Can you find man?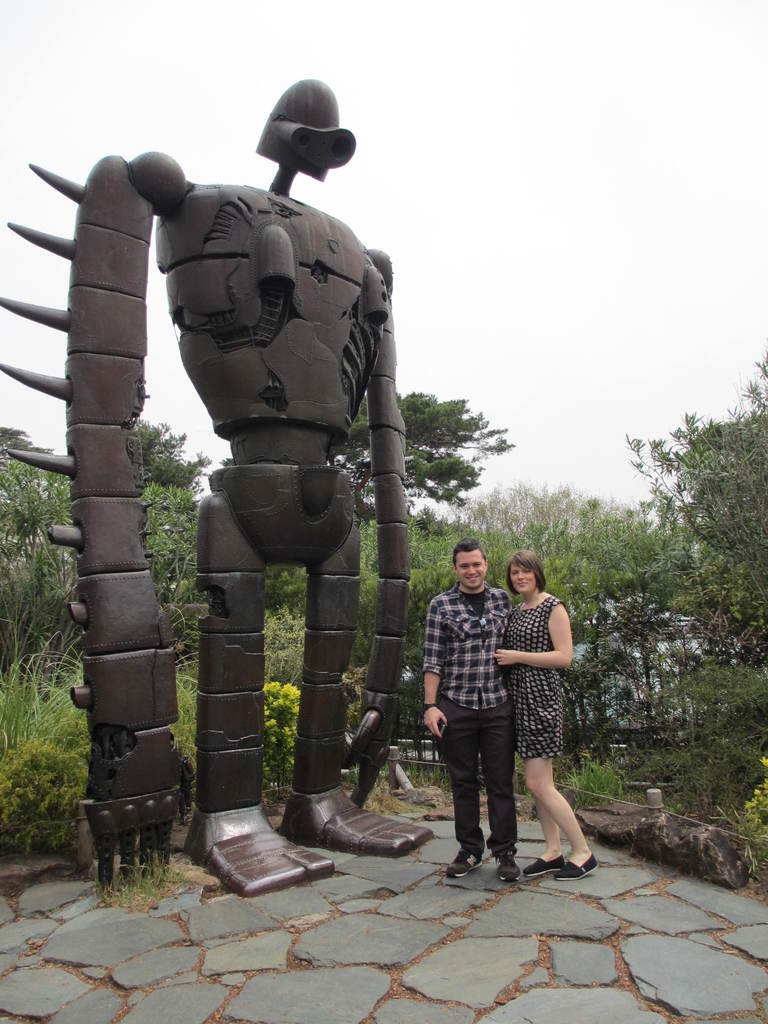
Yes, bounding box: (x1=431, y1=550, x2=554, y2=877).
